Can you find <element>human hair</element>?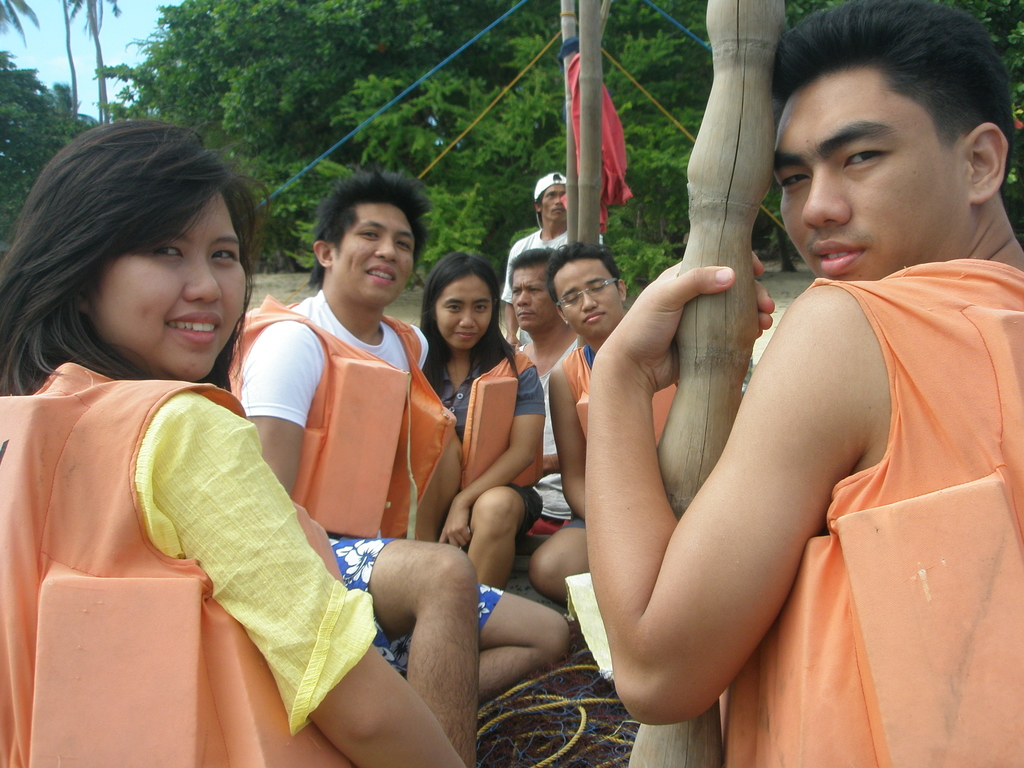
Yes, bounding box: [x1=10, y1=113, x2=250, y2=429].
